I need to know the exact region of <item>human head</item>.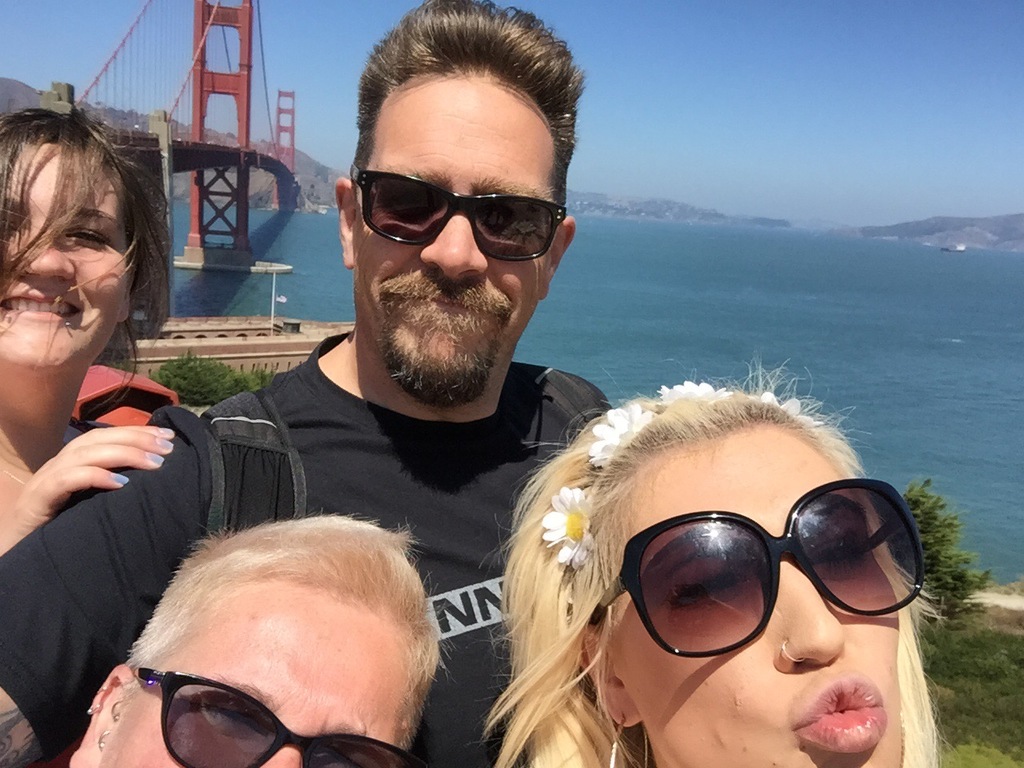
Region: box=[58, 513, 450, 767].
